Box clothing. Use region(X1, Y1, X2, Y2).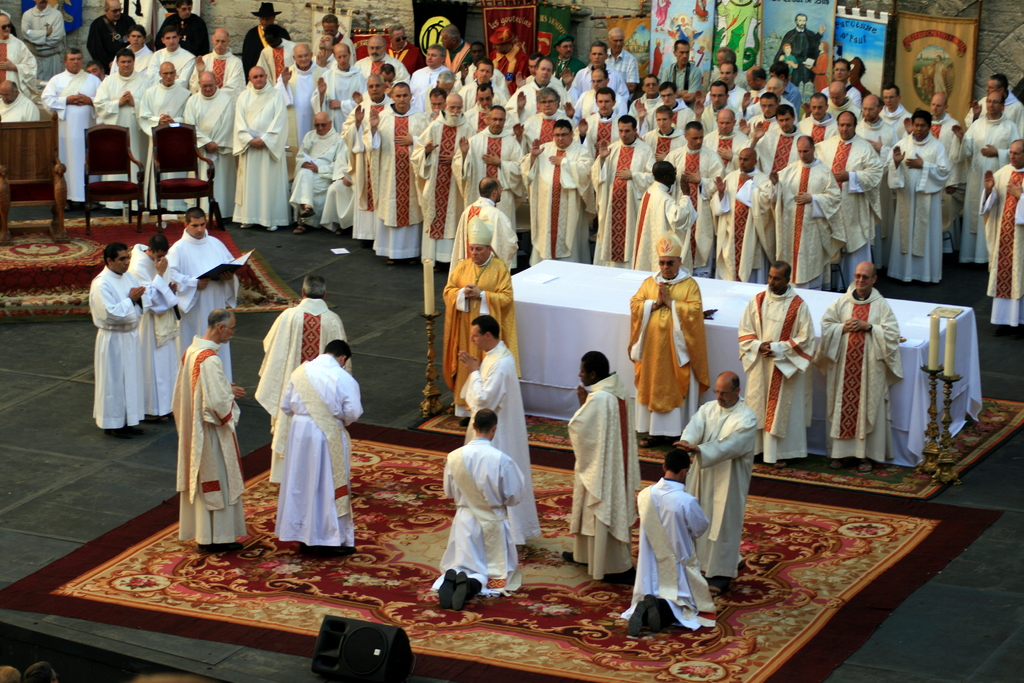
region(87, 68, 150, 193).
